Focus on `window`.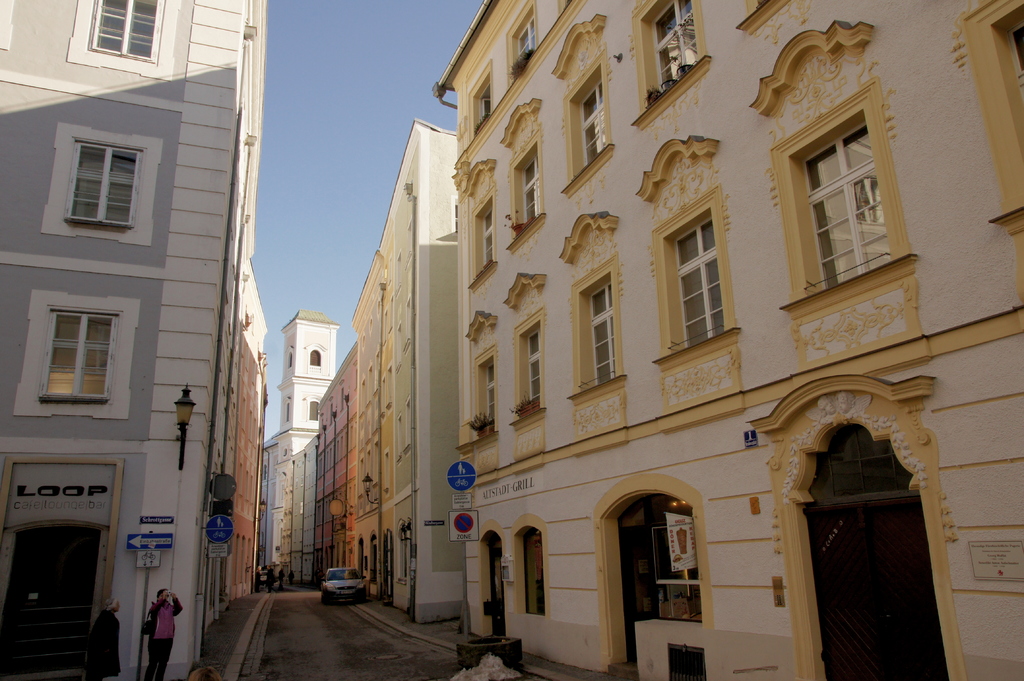
Focused at (525,532,546,616).
